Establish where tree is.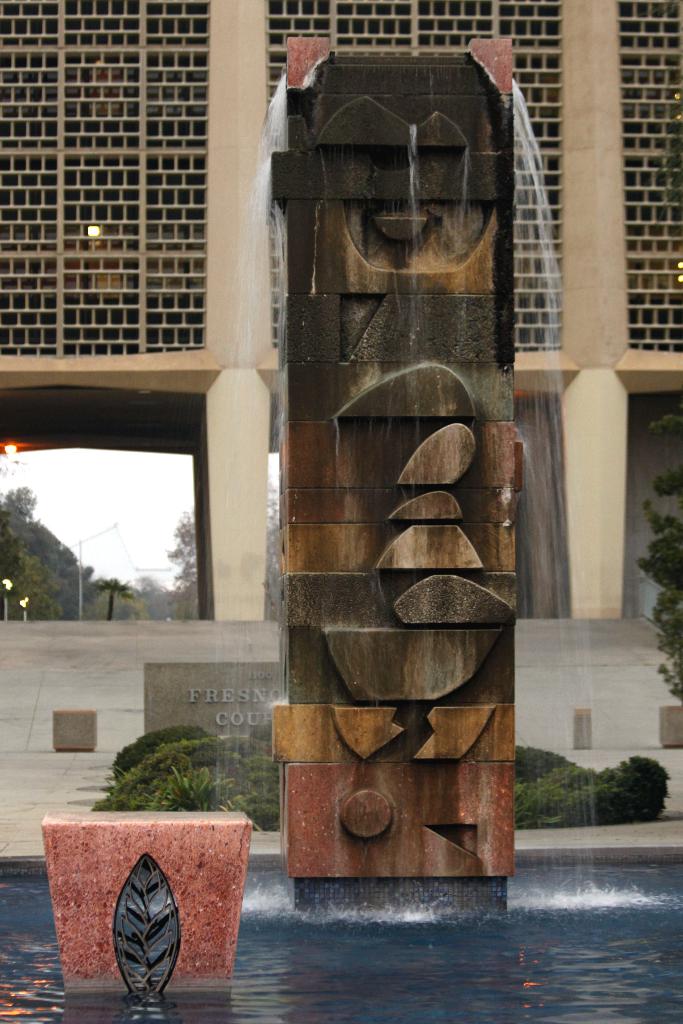
Established at box(163, 505, 201, 598).
